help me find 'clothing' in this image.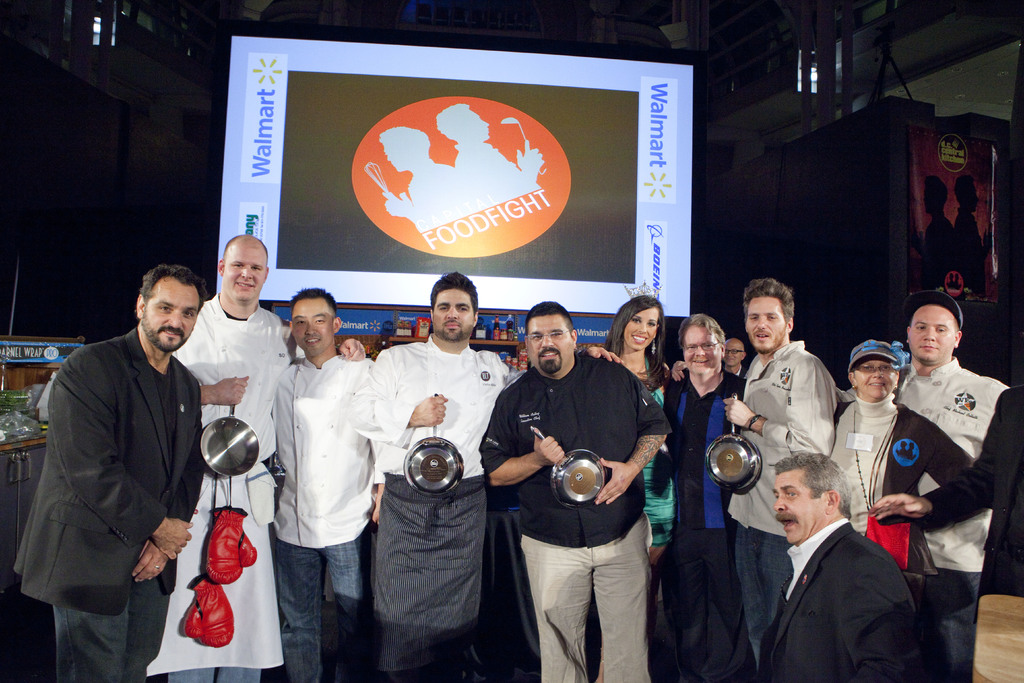
Found it: box=[758, 514, 920, 682].
